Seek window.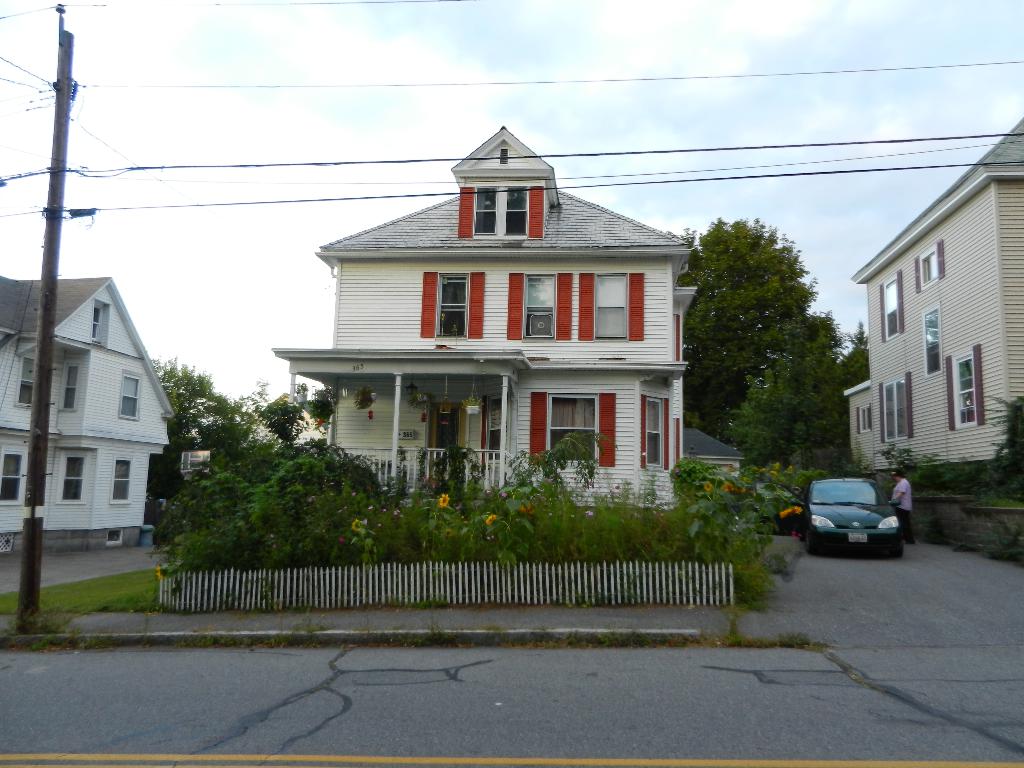
bbox=(117, 369, 143, 419).
